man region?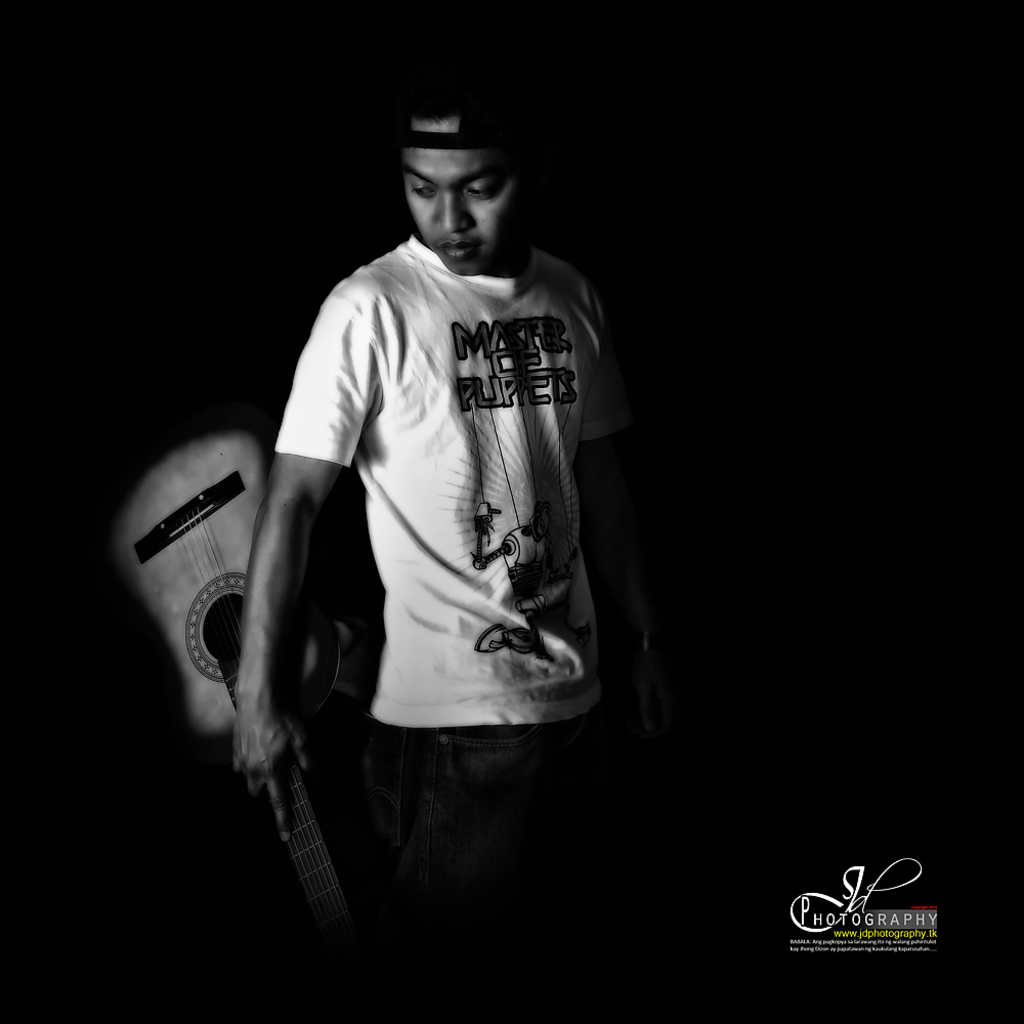
locate(206, 80, 668, 970)
